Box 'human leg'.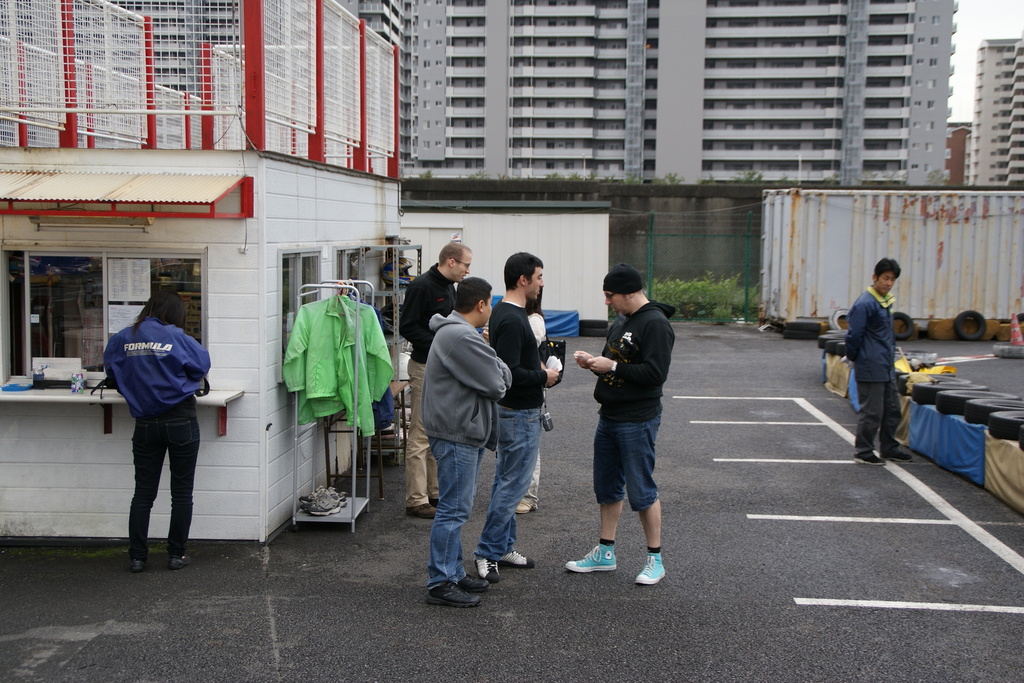
[632, 411, 667, 588].
